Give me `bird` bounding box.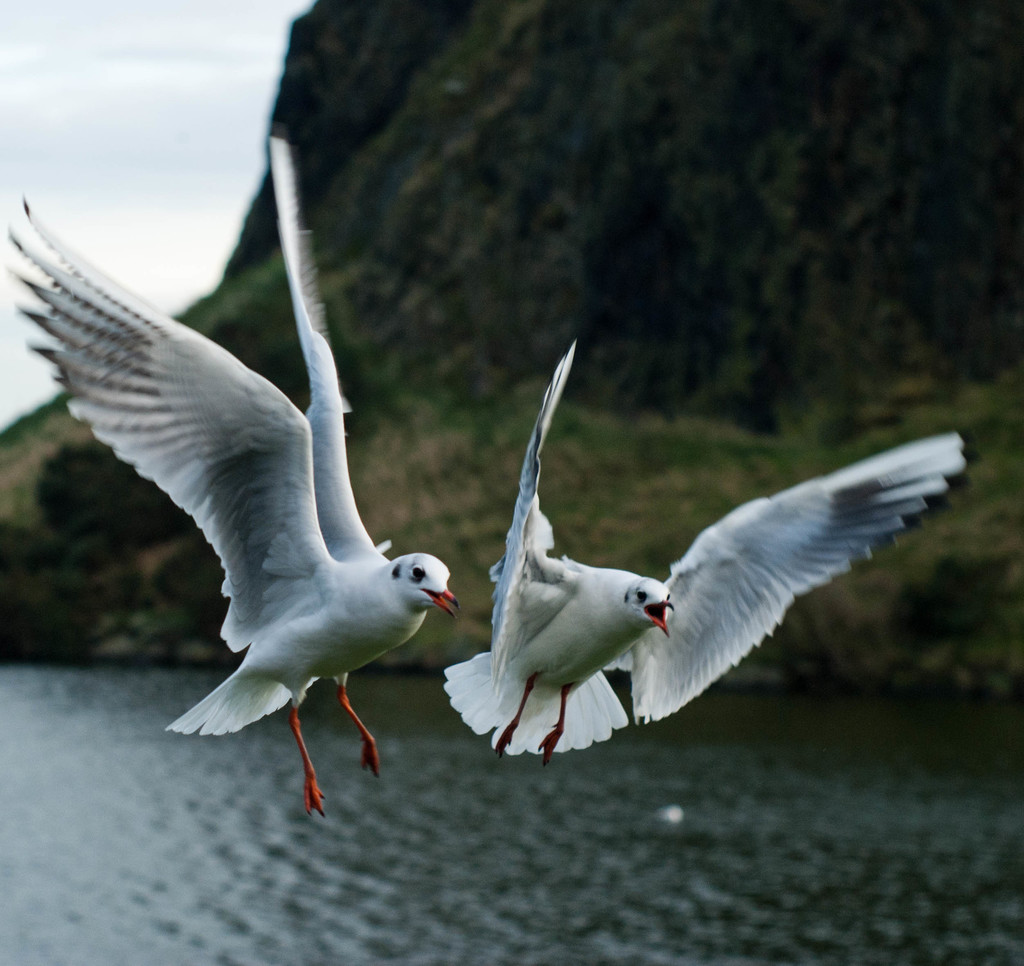
region(42, 221, 448, 801).
